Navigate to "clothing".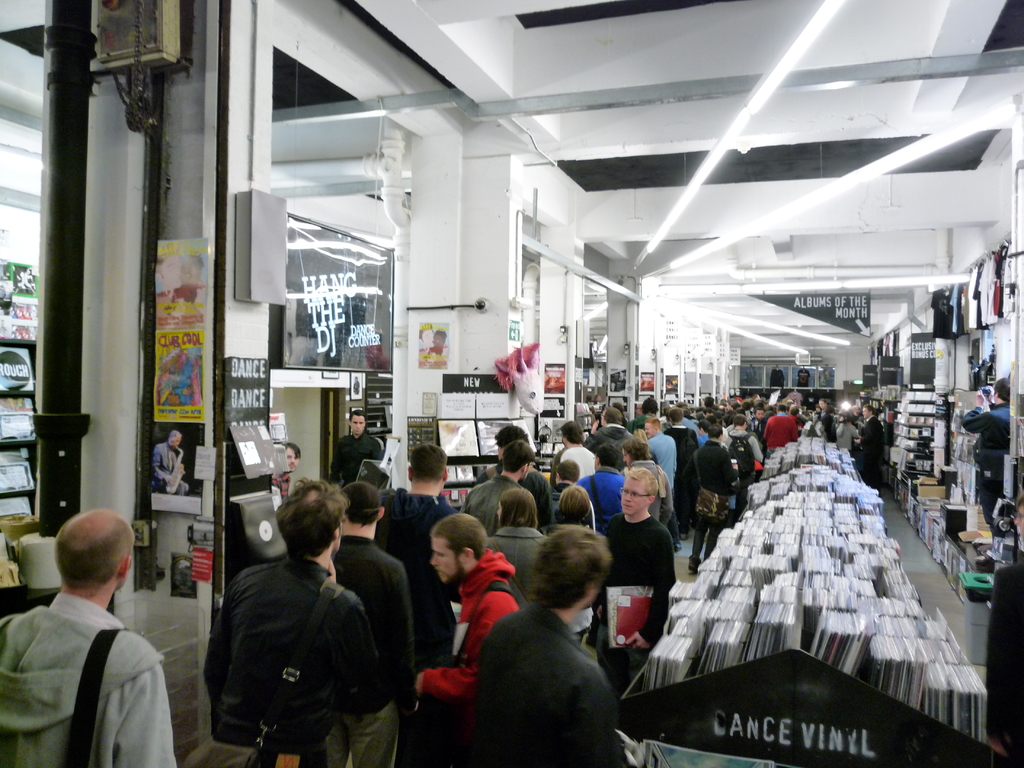
Navigation target: (545,481,596,517).
